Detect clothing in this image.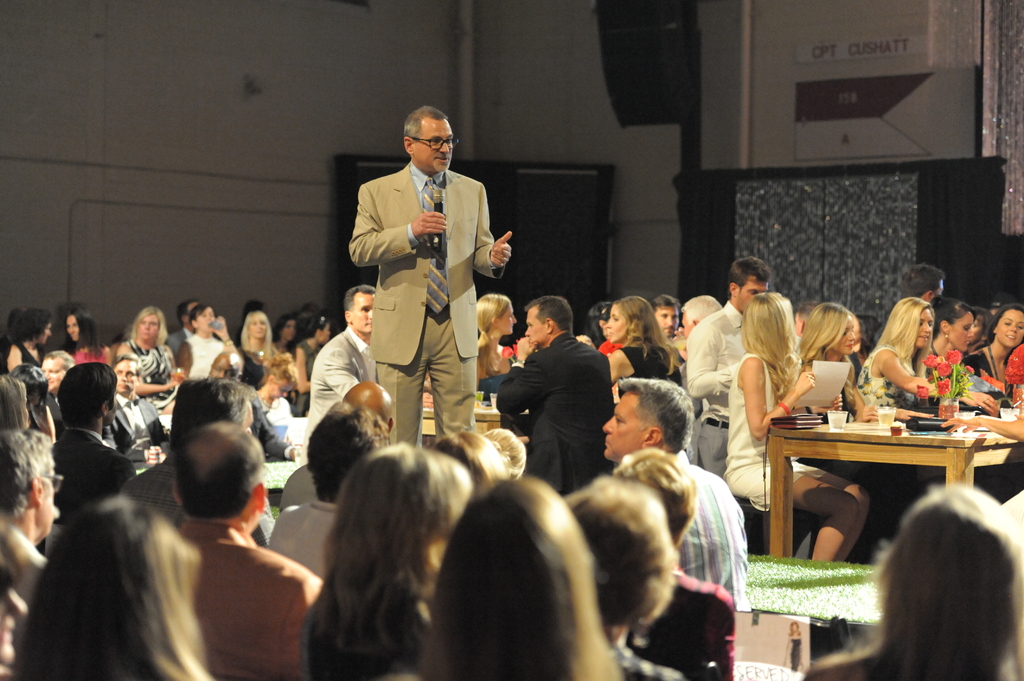
Detection: [x1=499, y1=330, x2=617, y2=501].
